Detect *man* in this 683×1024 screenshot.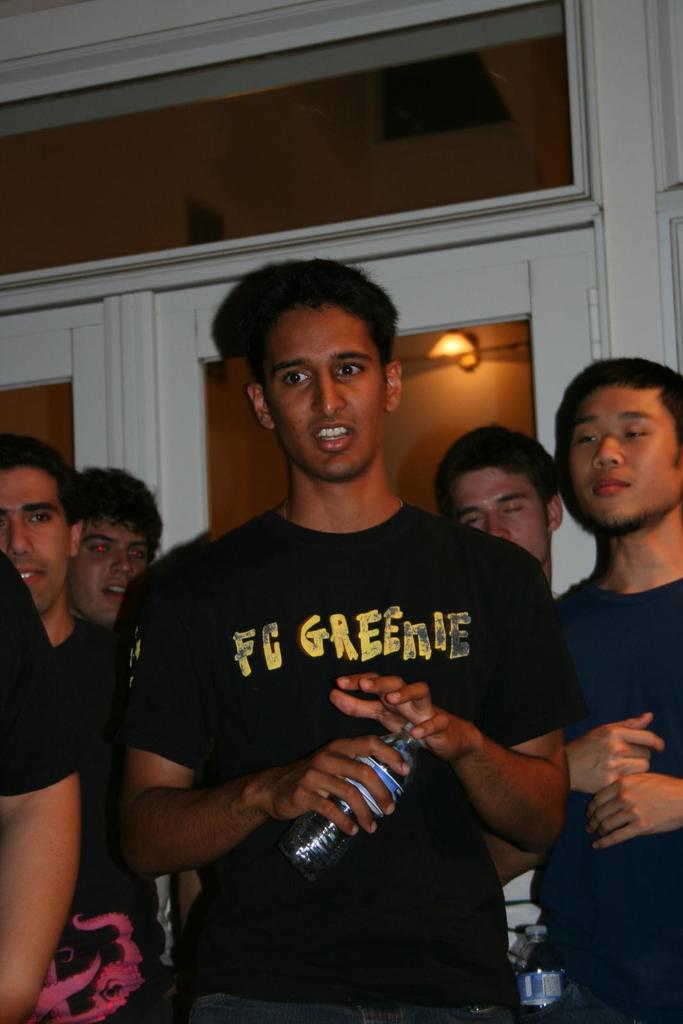
Detection: x1=428, y1=419, x2=580, y2=1023.
